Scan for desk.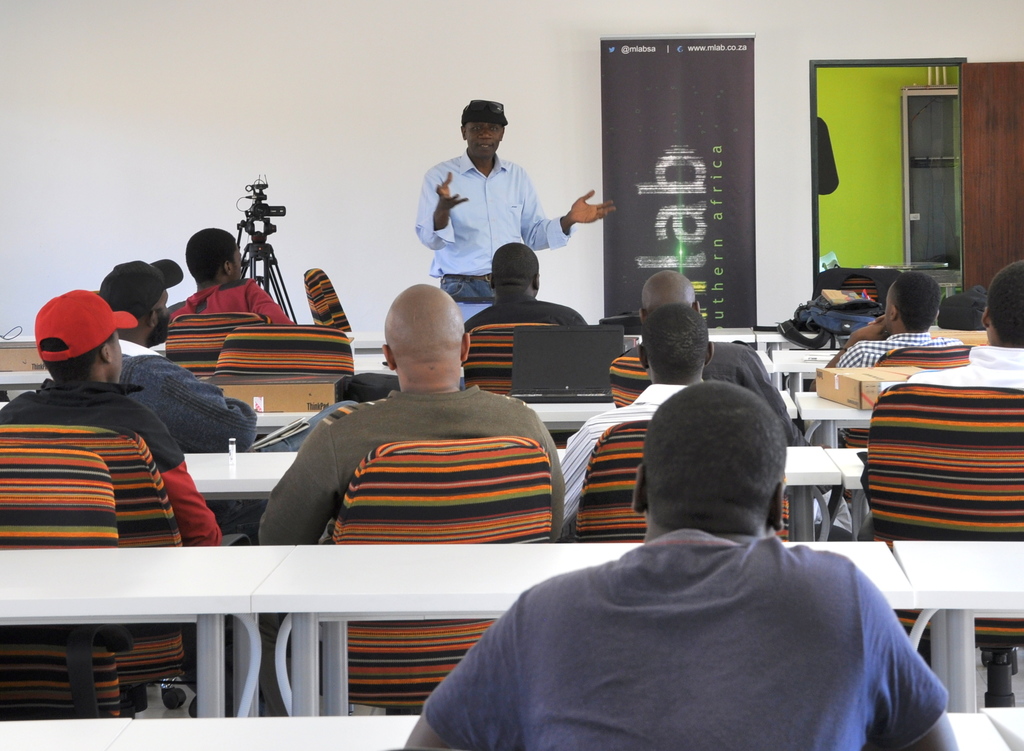
Scan result: 0 370 54 392.
